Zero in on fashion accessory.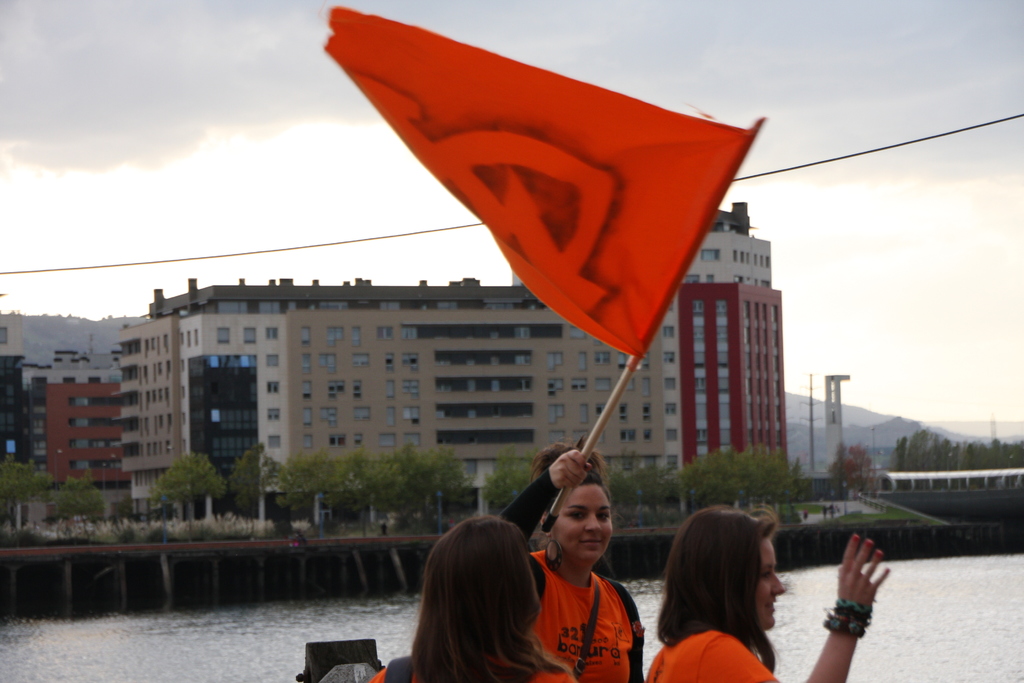
Zeroed in: 877, 550, 881, 556.
